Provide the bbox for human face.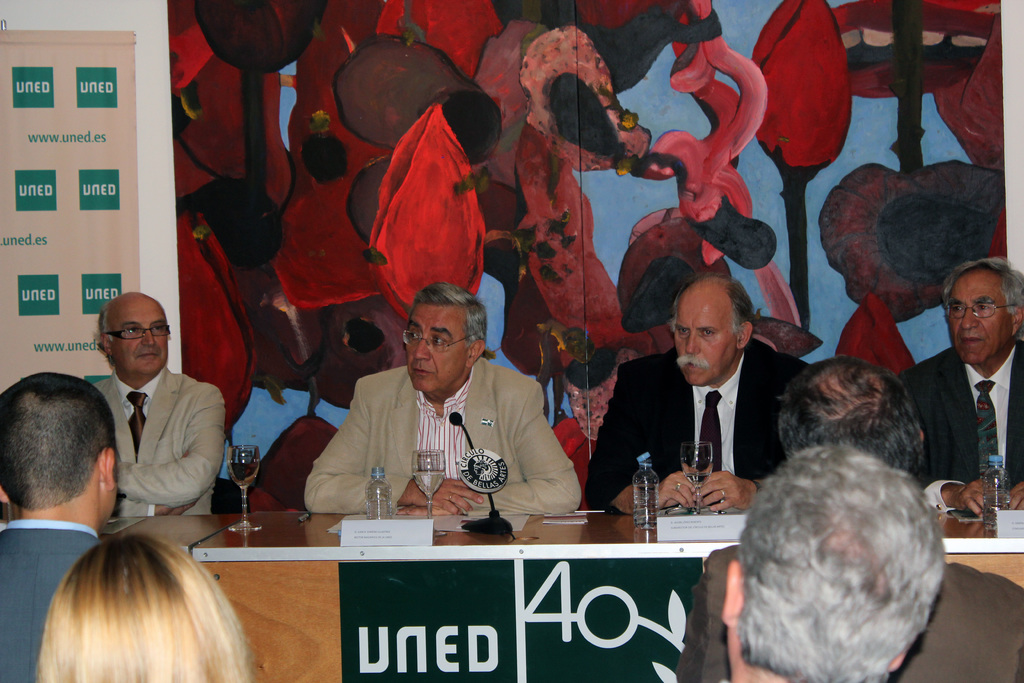
[109,304,166,375].
